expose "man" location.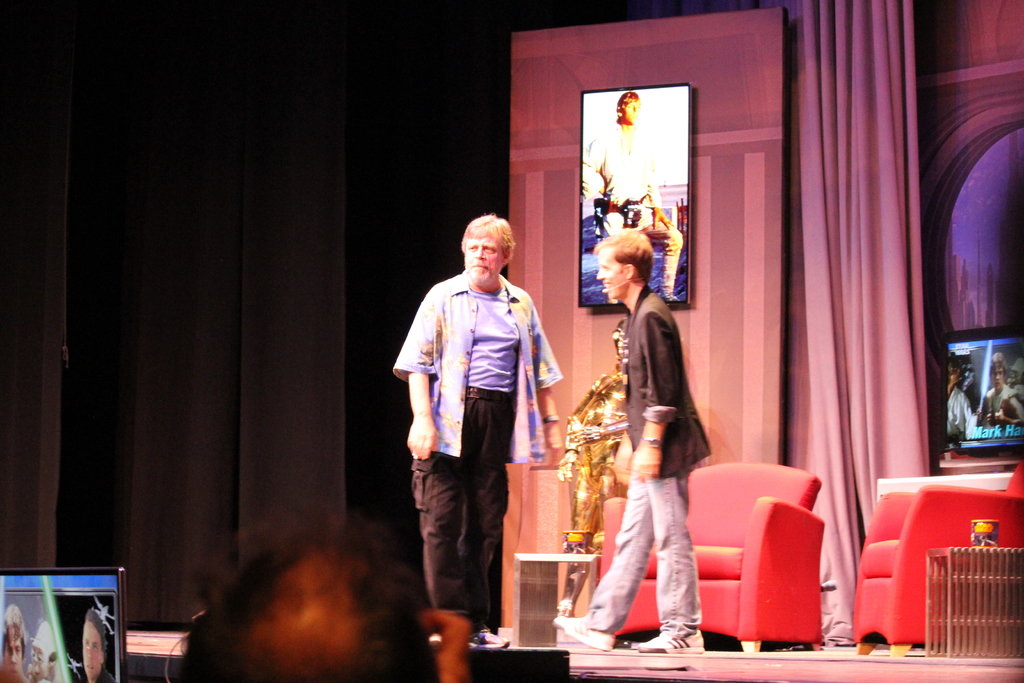
Exposed at bbox=[29, 621, 54, 682].
